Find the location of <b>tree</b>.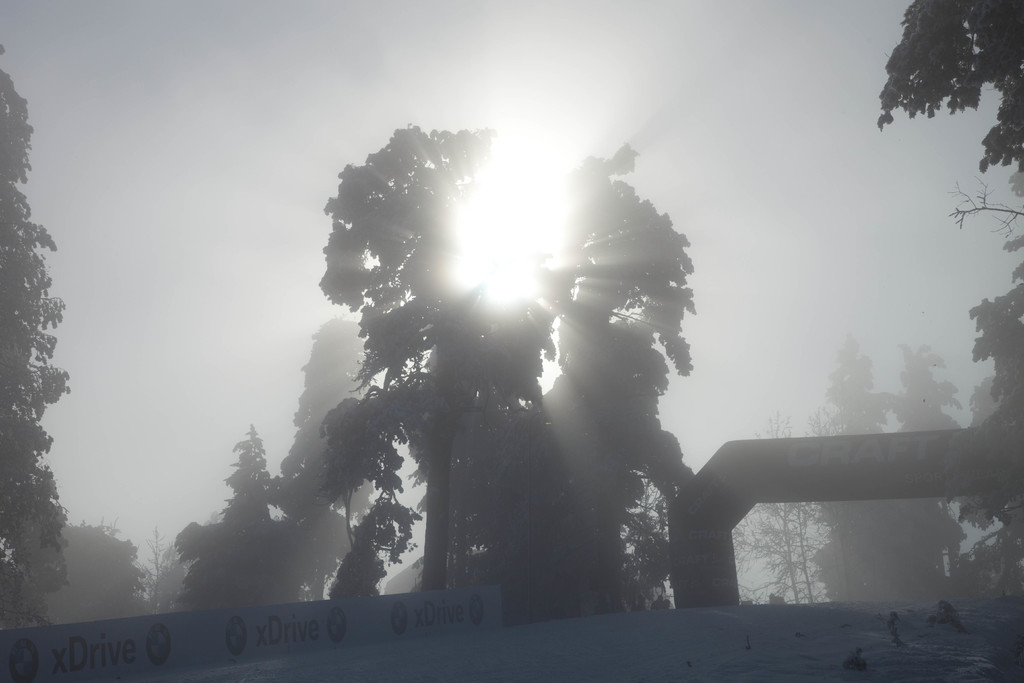
Location: (166, 429, 327, 638).
